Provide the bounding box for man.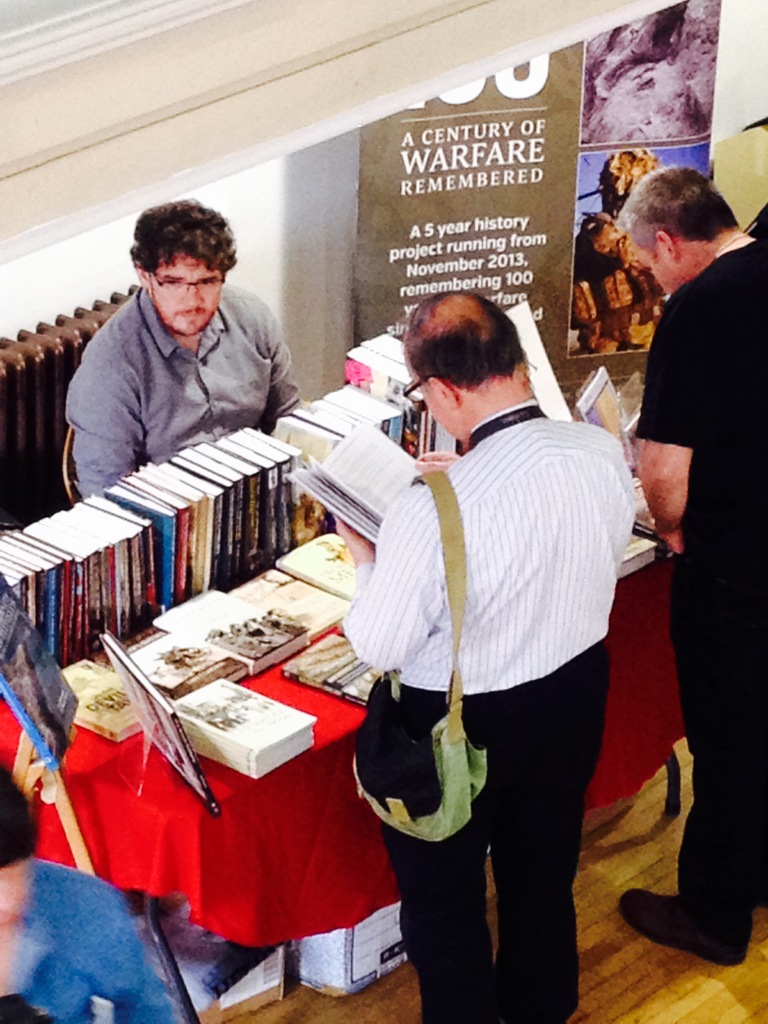
Rect(17, 865, 186, 1023).
